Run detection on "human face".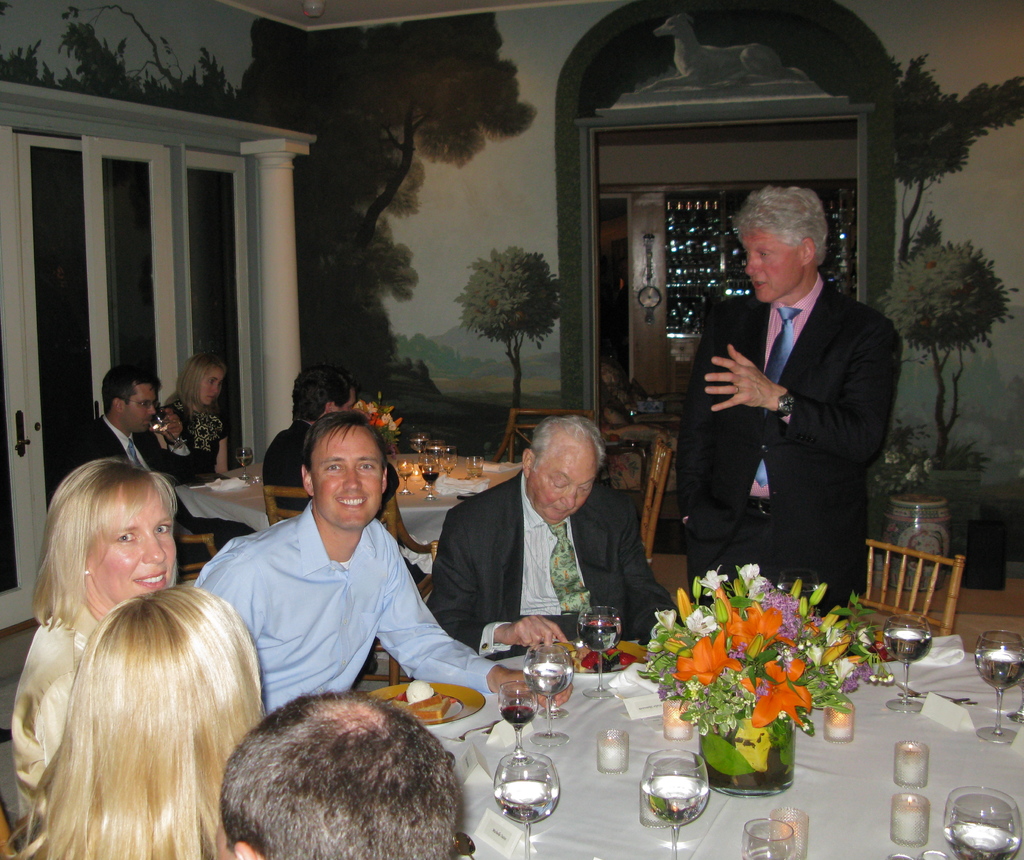
Result: rect(128, 384, 154, 431).
